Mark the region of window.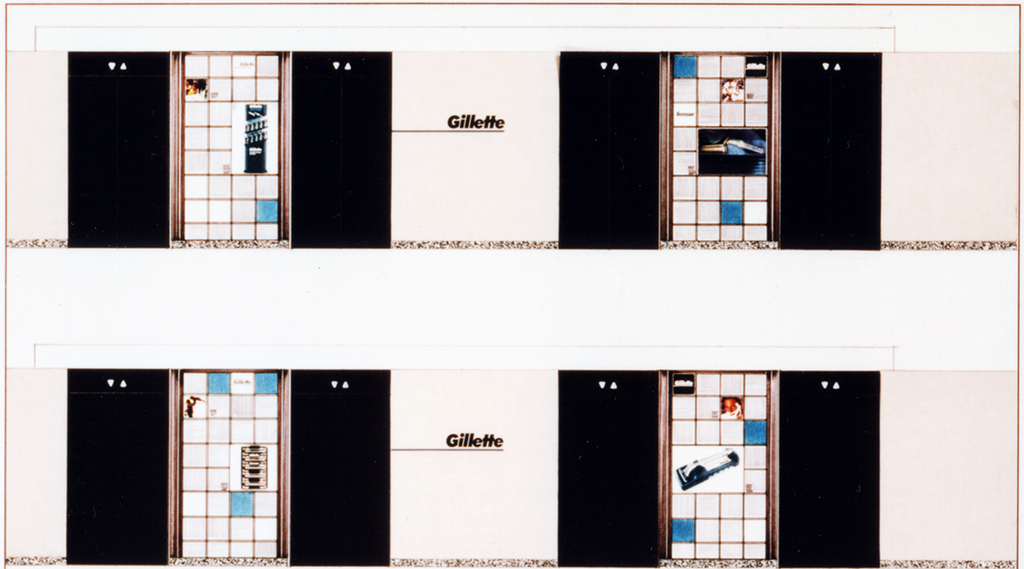
Region: 652:51:783:243.
